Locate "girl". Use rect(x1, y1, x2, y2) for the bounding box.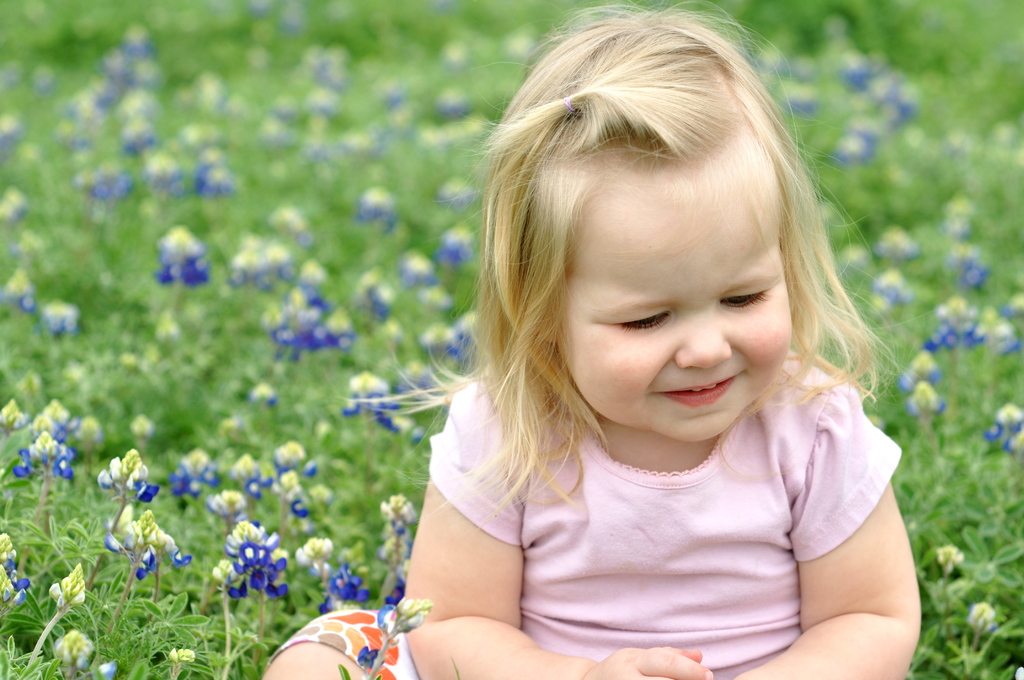
rect(261, 0, 924, 679).
